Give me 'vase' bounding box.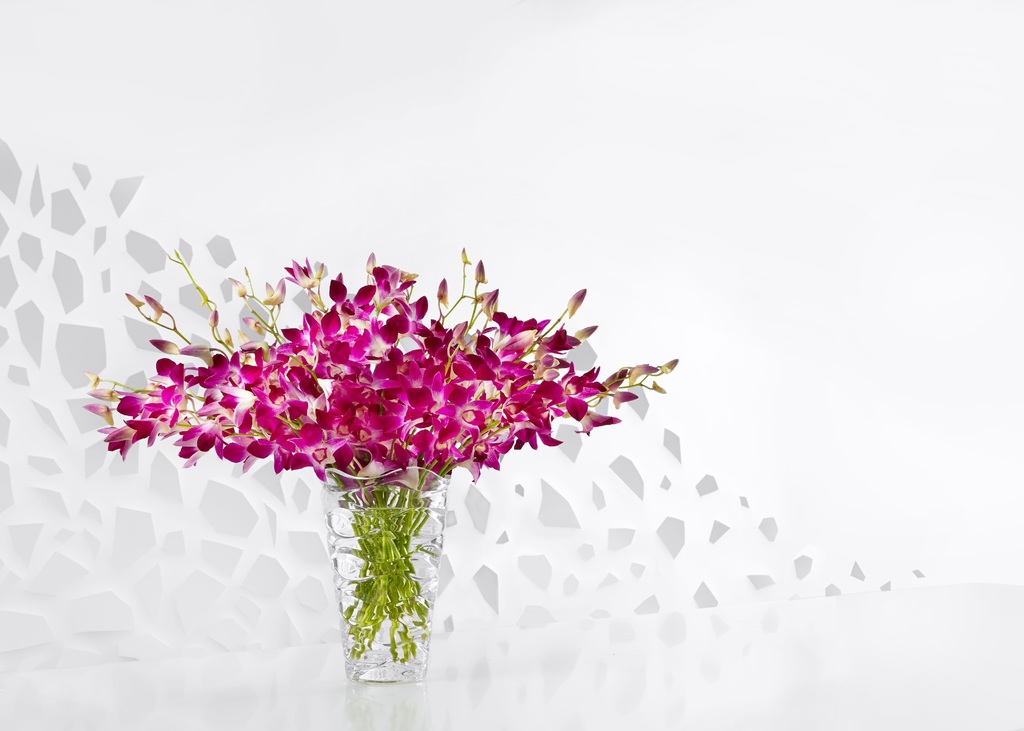
(x1=326, y1=470, x2=448, y2=686).
